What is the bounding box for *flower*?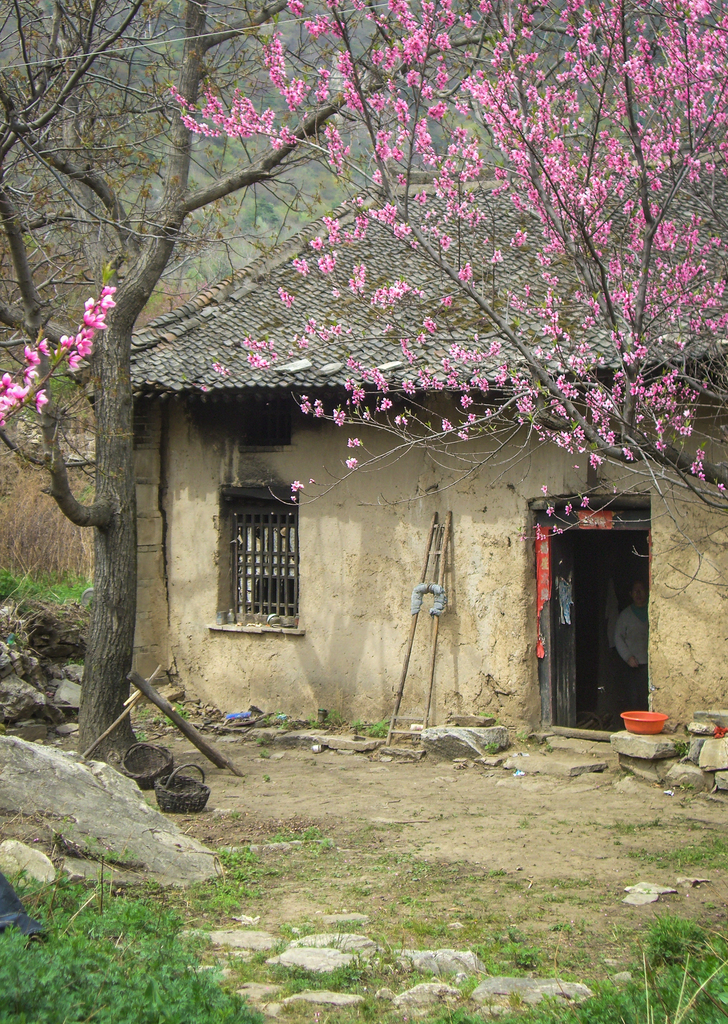
<bbox>33, 387, 49, 413</bbox>.
